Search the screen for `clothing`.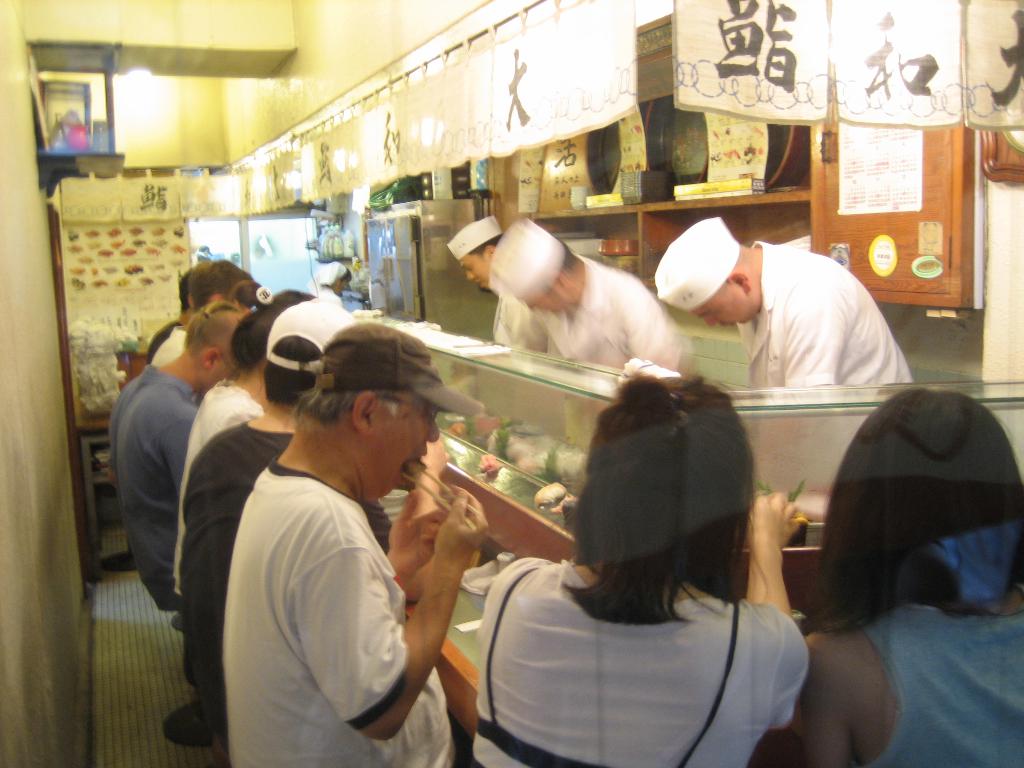
Found at Rect(145, 316, 179, 364).
